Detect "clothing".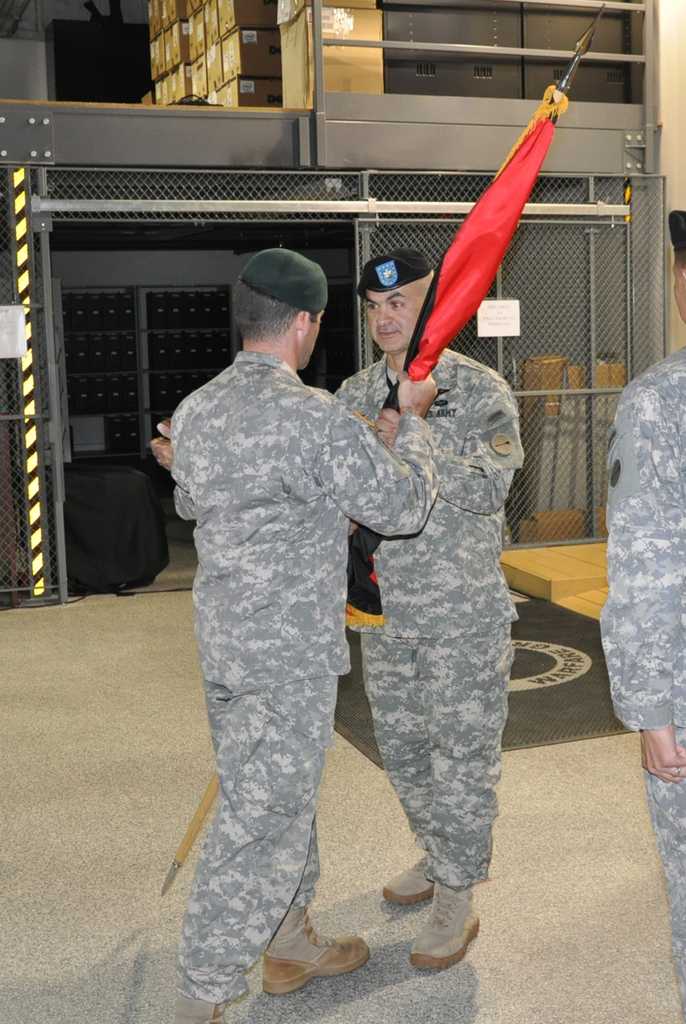
Detected at box(598, 345, 685, 1023).
